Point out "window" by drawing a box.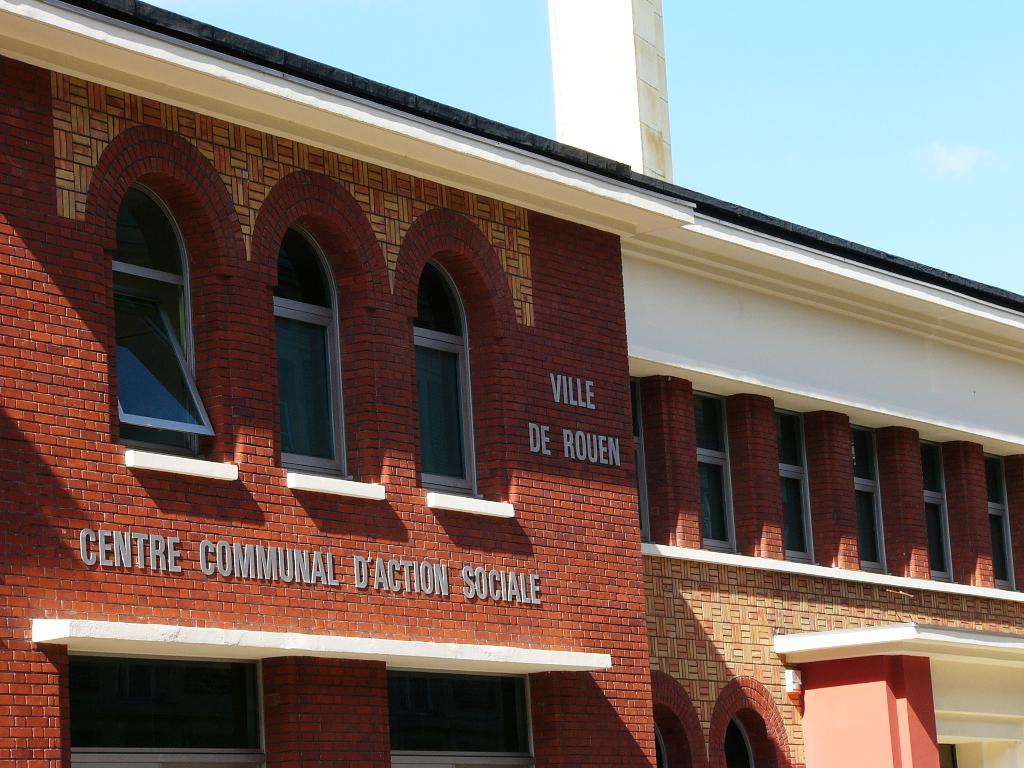
(left=628, top=378, right=652, bottom=542).
